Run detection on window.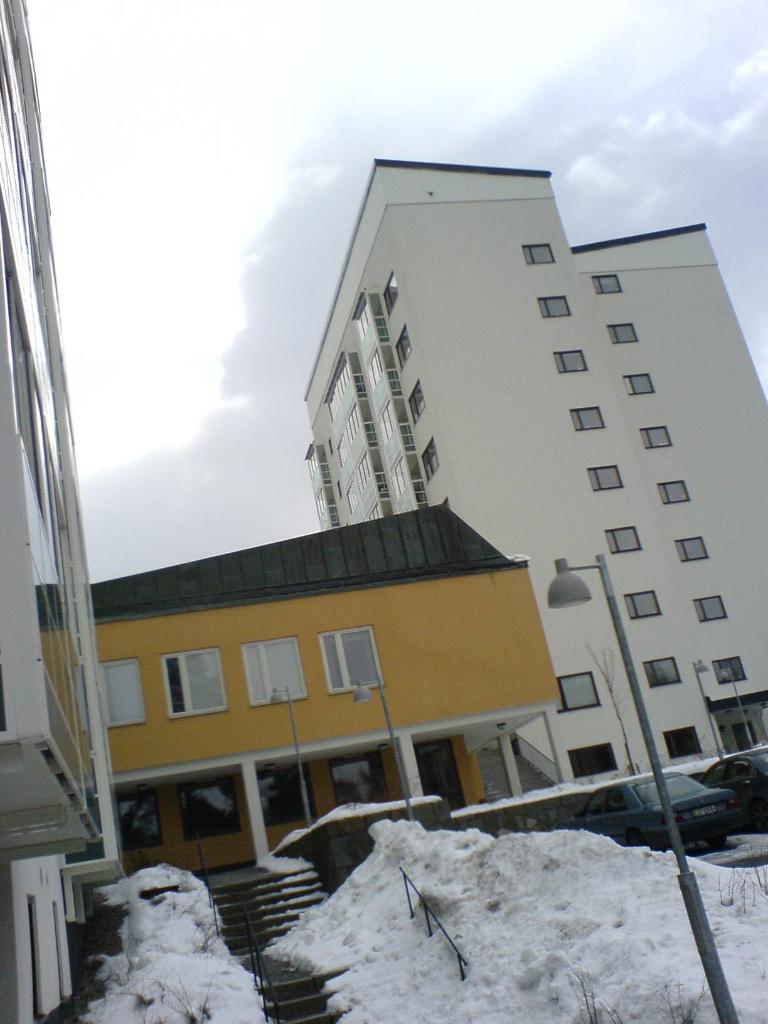
Result: [625,371,655,392].
